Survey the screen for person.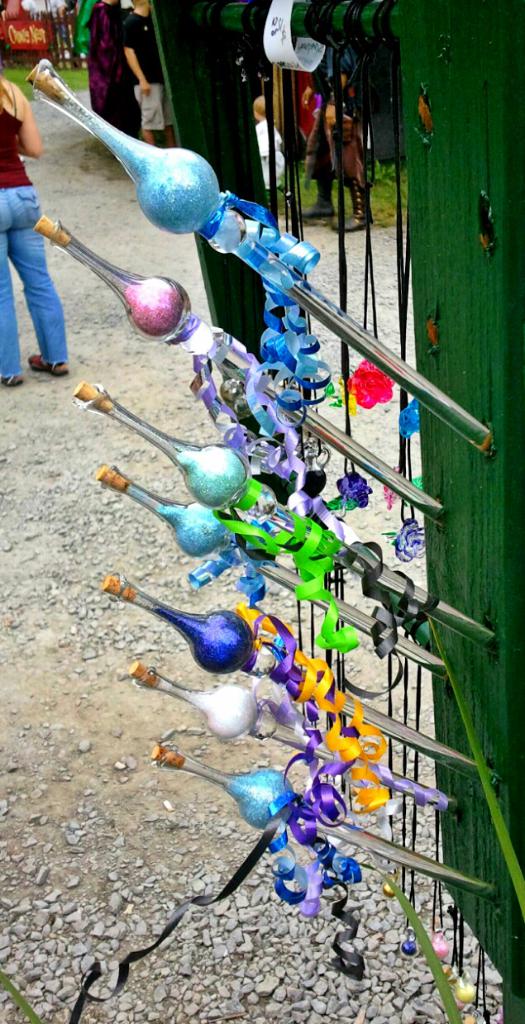
Survey found: detection(121, 0, 174, 148).
